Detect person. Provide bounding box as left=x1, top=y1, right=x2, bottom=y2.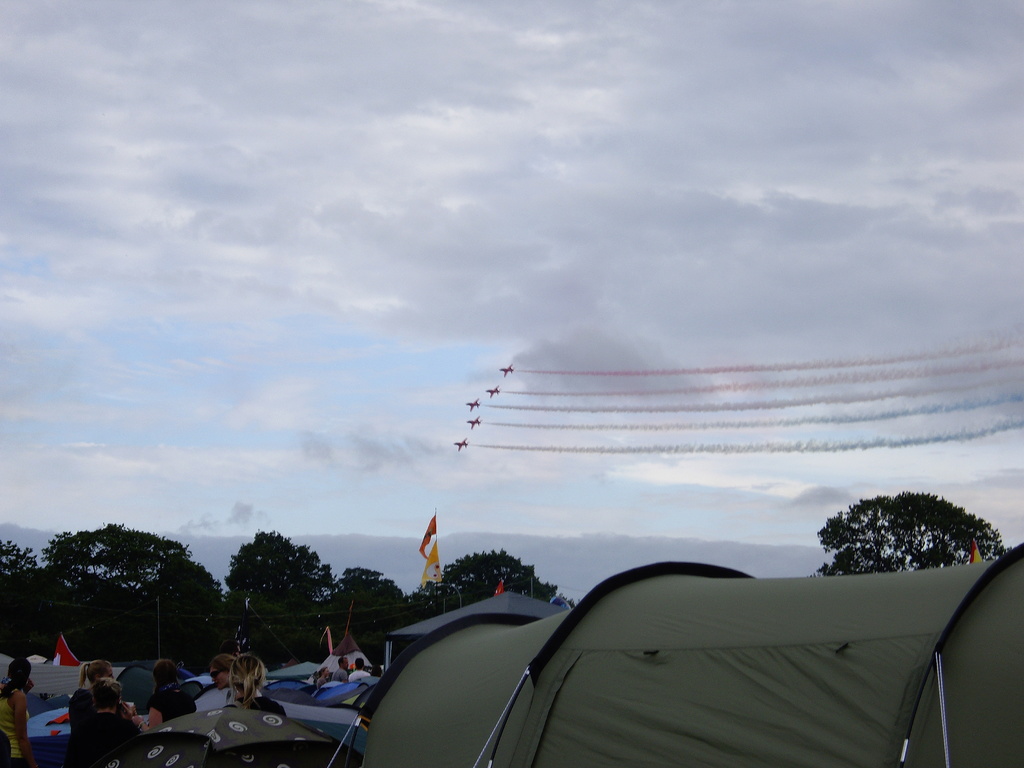
left=311, top=667, right=332, bottom=694.
